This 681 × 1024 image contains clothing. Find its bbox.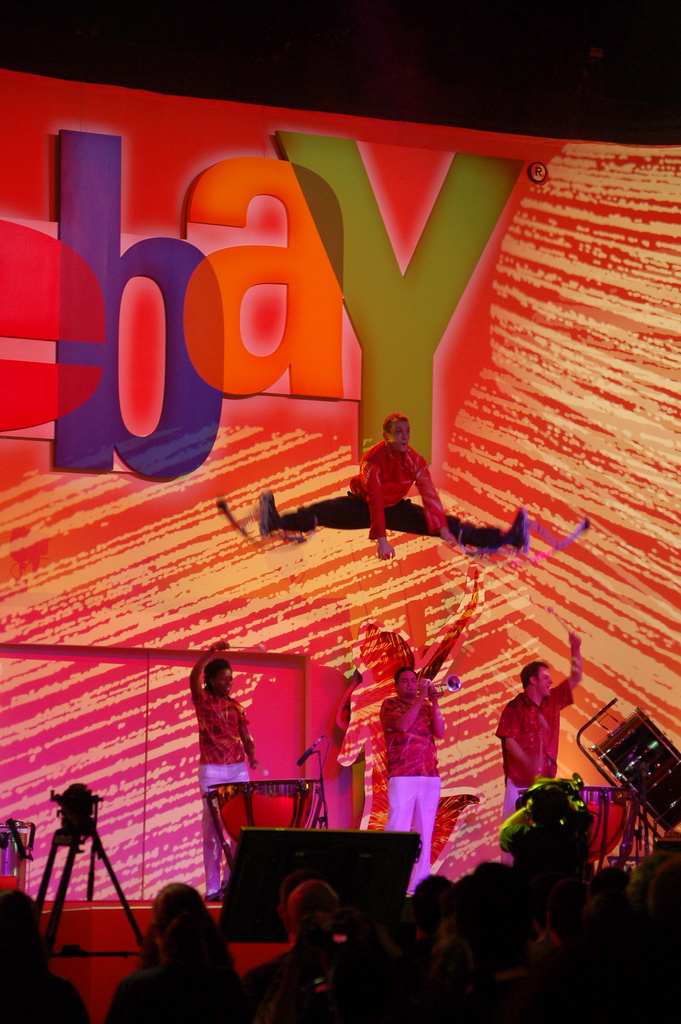
region(500, 682, 580, 865).
